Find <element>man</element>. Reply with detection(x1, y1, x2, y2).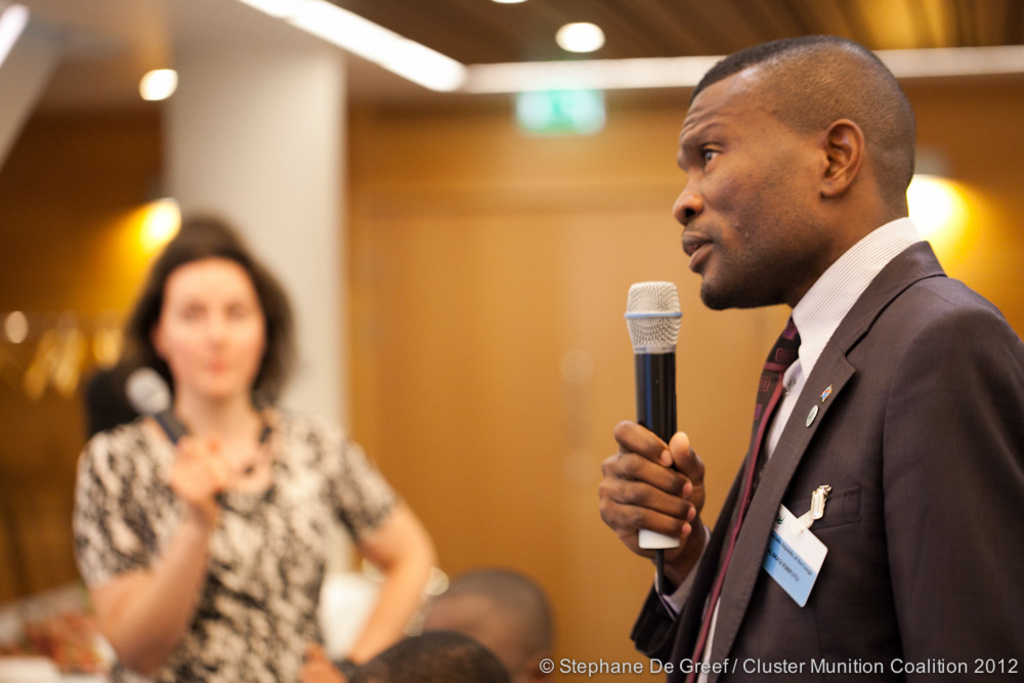
detection(611, 36, 1022, 681).
